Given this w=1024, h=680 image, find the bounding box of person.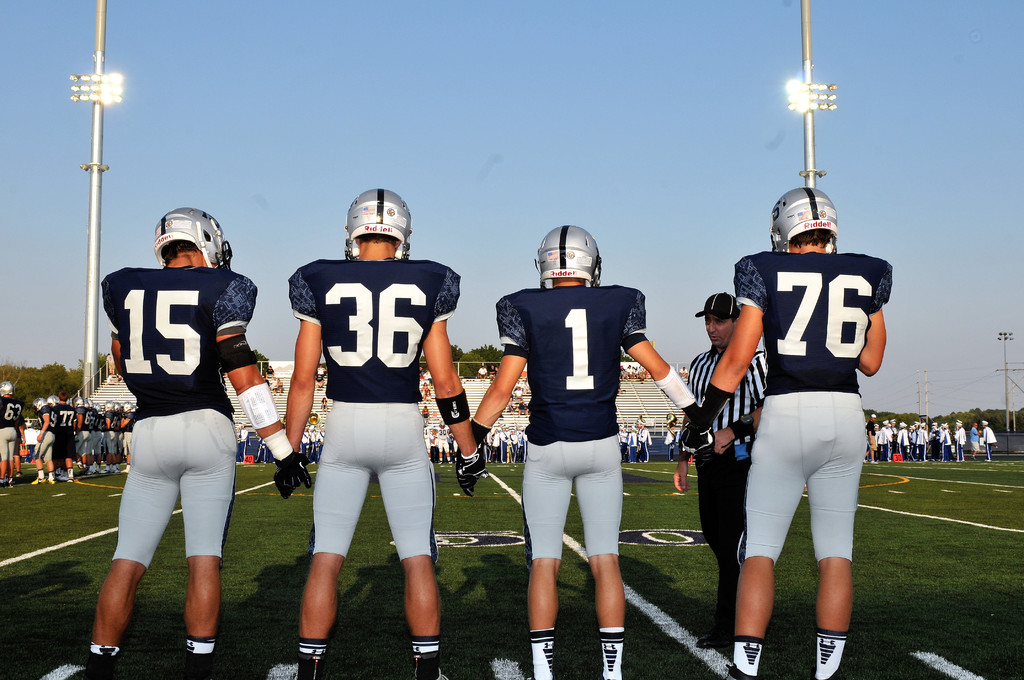
x1=433 y1=415 x2=452 y2=465.
